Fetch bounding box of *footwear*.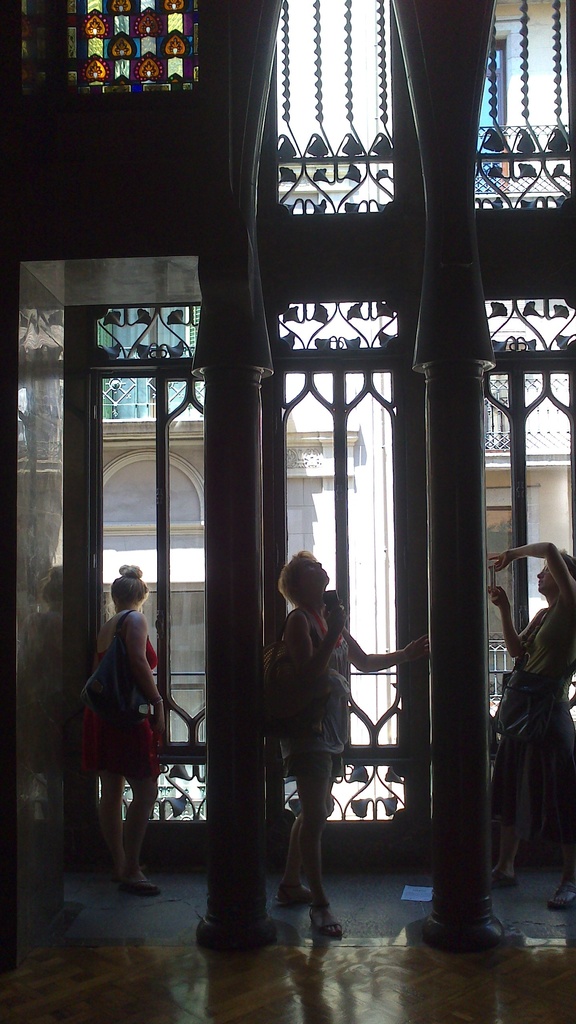
Bbox: Rect(547, 874, 575, 909).
